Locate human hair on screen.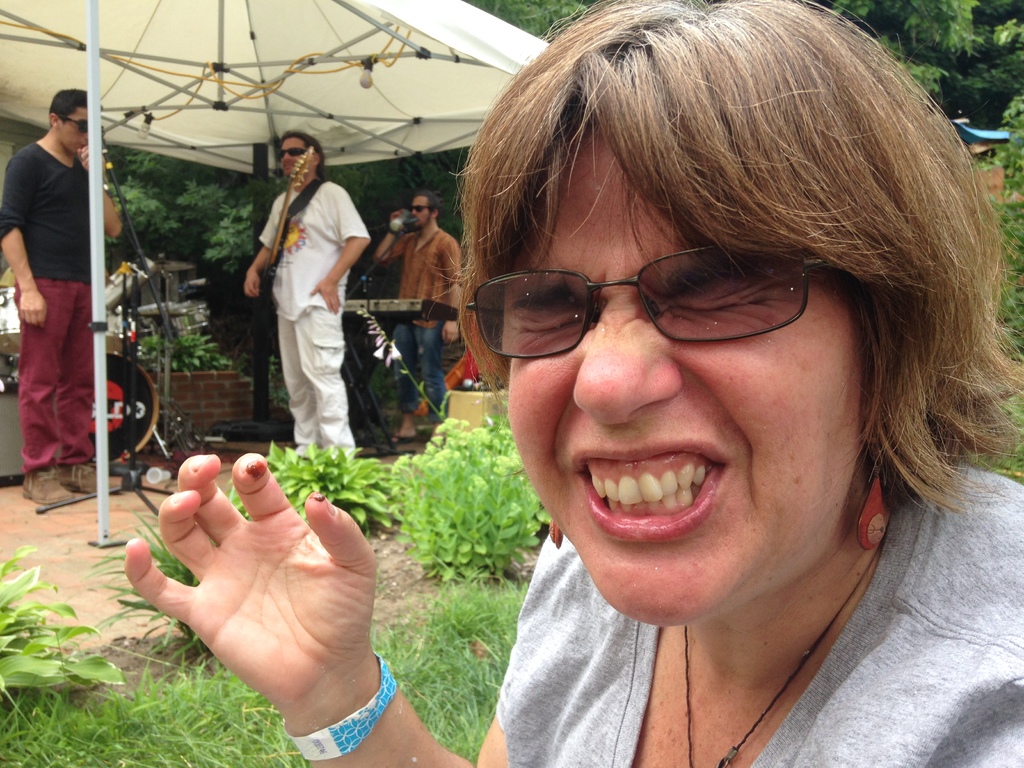
On screen at x1=411 y1=189 x2=442 y2=219.
